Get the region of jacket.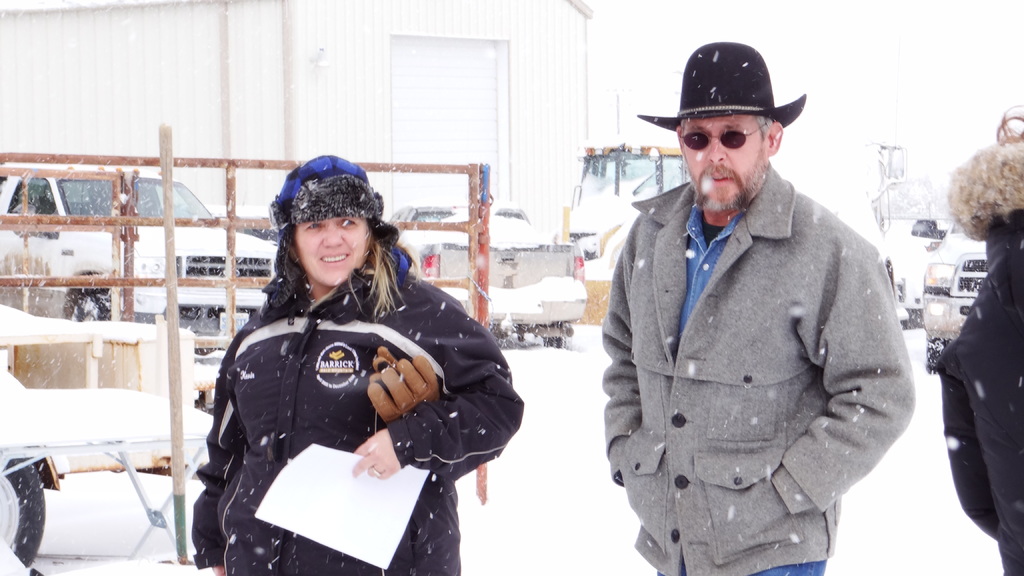
202 158 479 546.
